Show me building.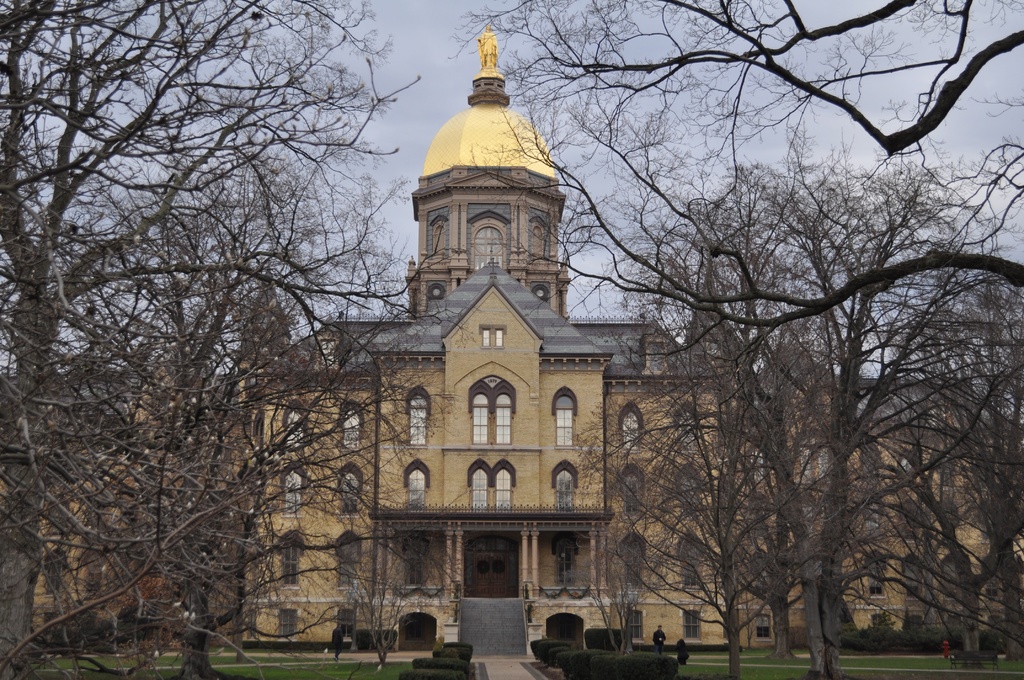
building is here: locate(1, 24, 1023, 655).
